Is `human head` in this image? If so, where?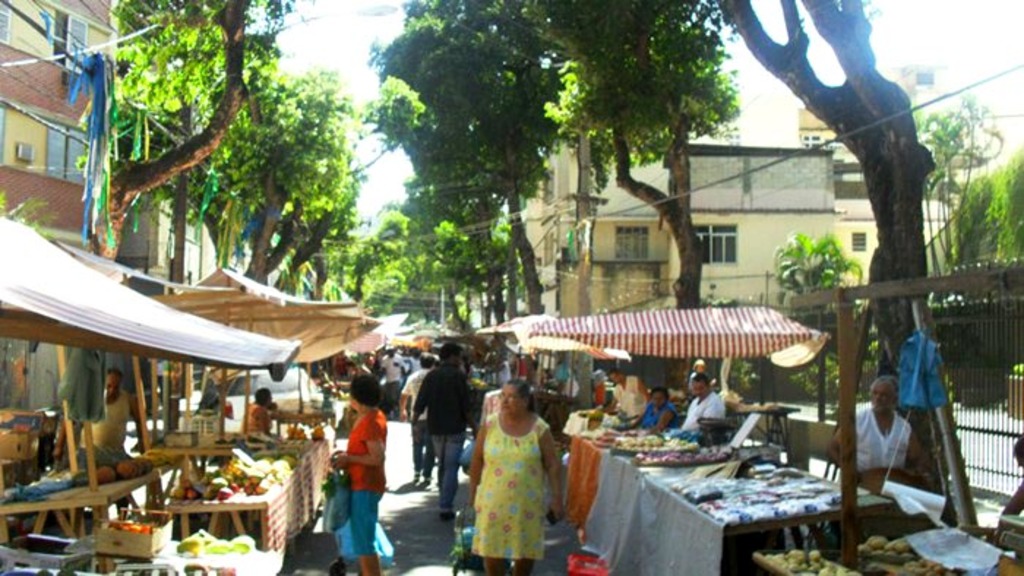
Yes, at {"left": 693, "top": 357, "right": 704, "bottom": 374}.
